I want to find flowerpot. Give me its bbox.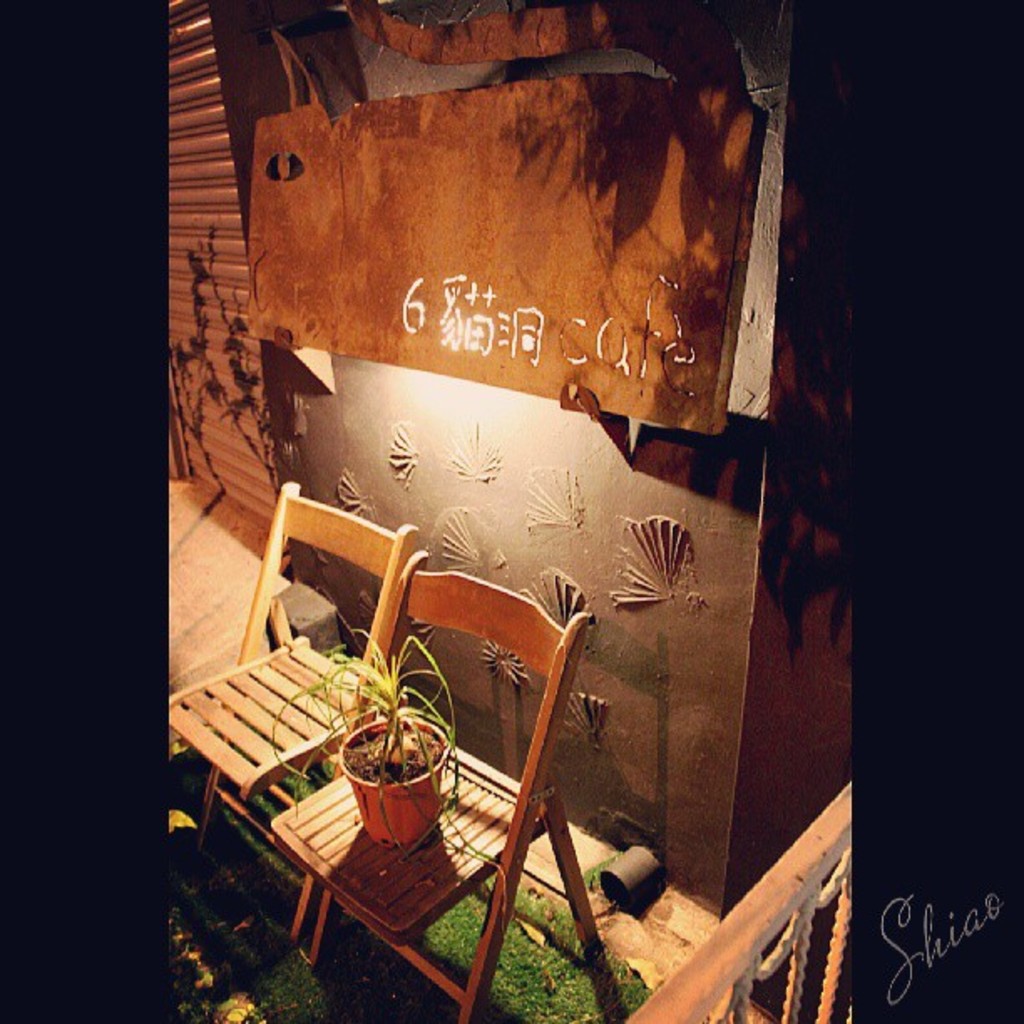
[340, 704, 452, 843].
